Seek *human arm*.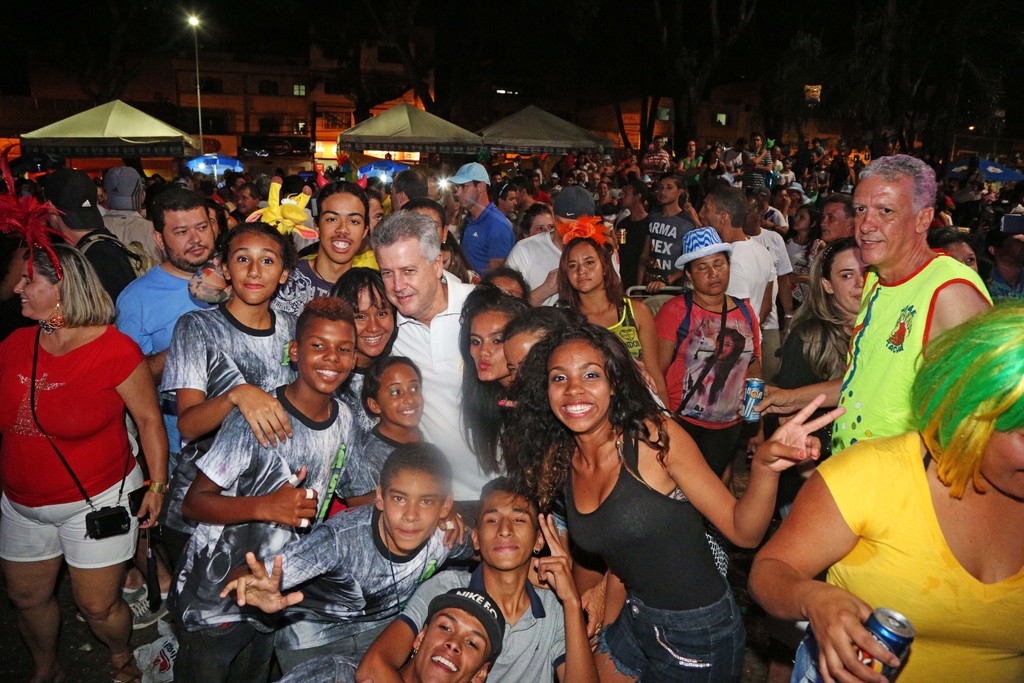
739,372,856,423.
